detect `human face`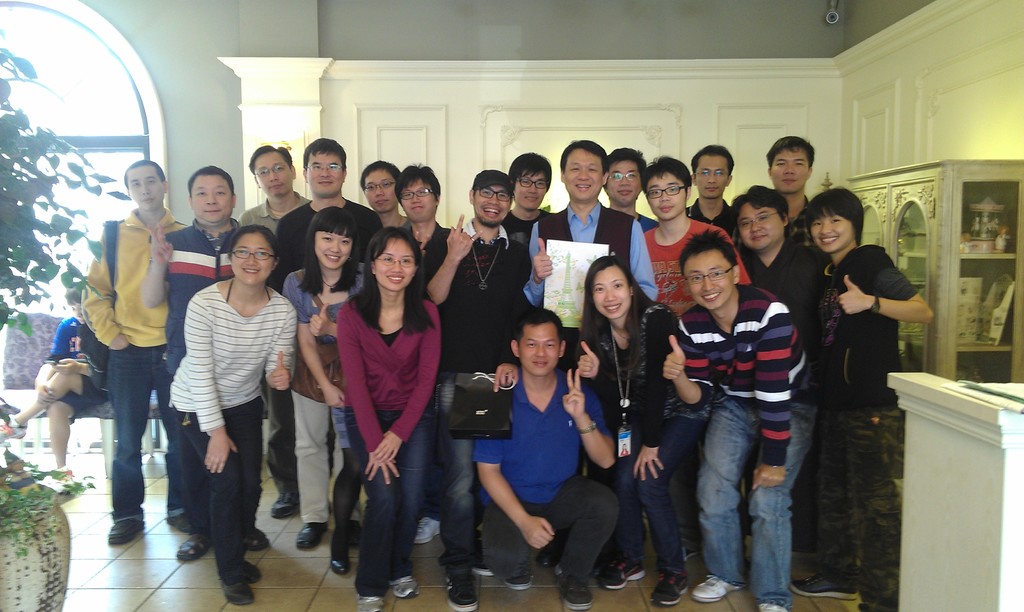
select_region(737, 198, 783, 250)
